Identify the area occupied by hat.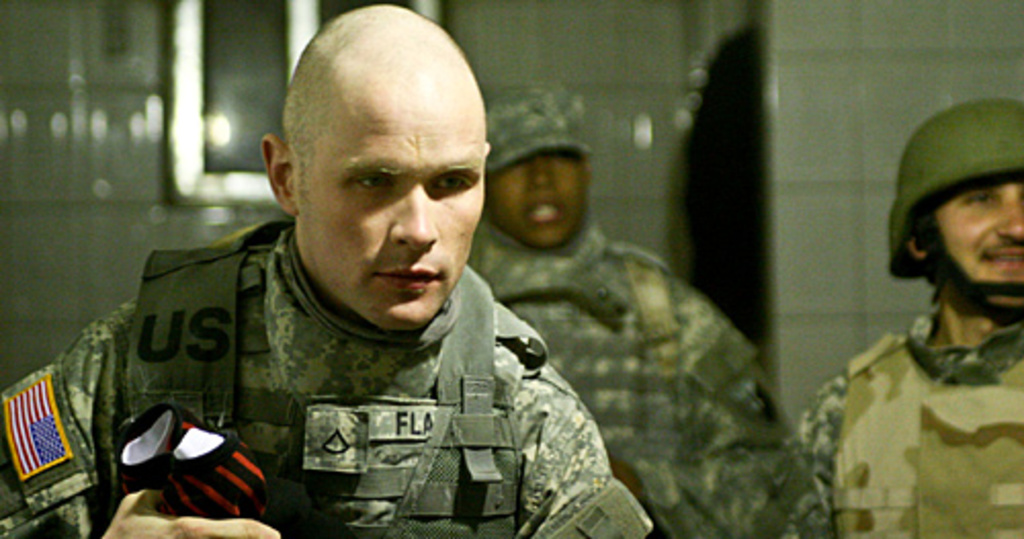
Area: [481,88,594,172].
